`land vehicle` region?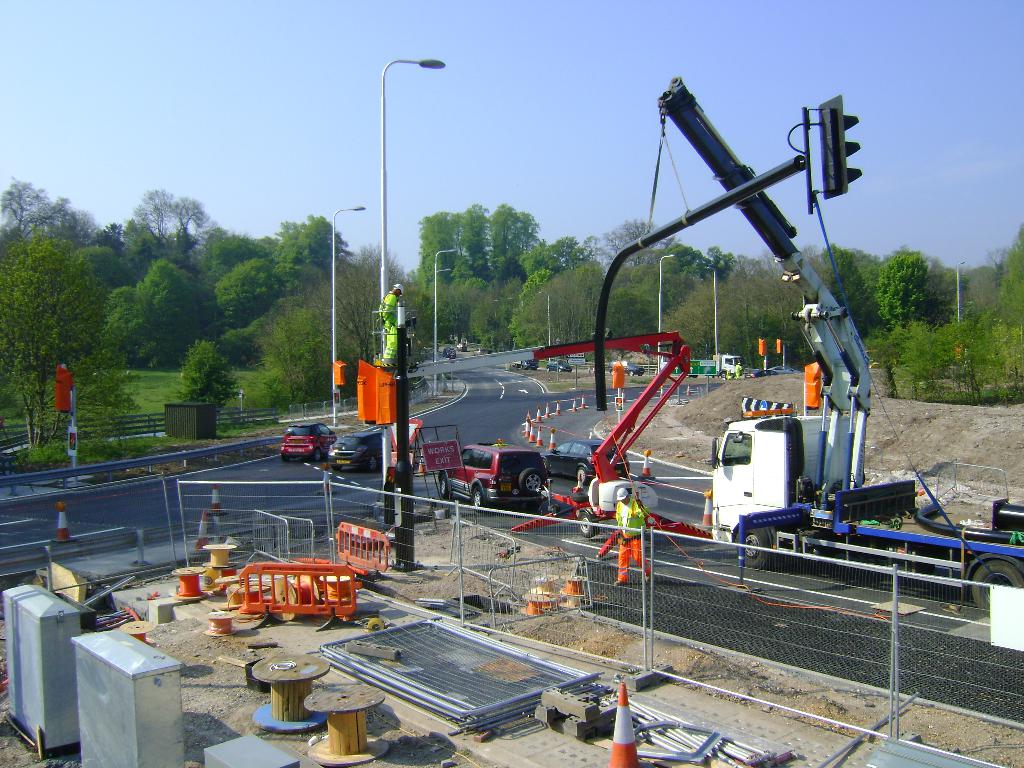
locate(326, 434, 382, 472)
